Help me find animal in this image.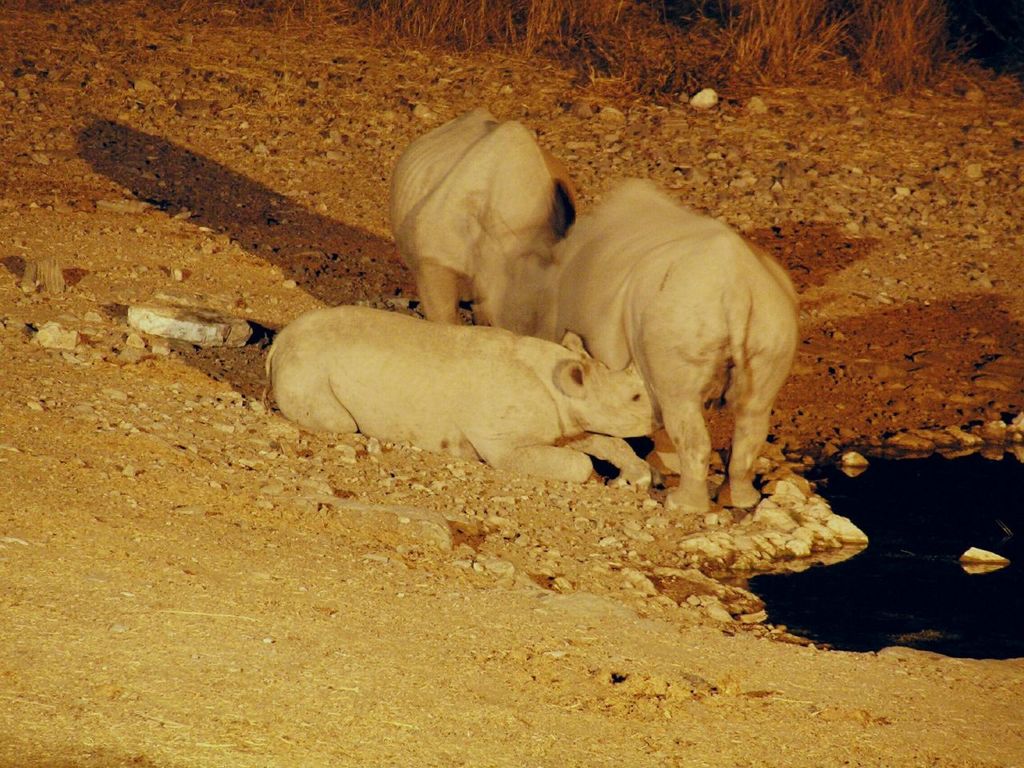
Found it: 268/304/666/494.
